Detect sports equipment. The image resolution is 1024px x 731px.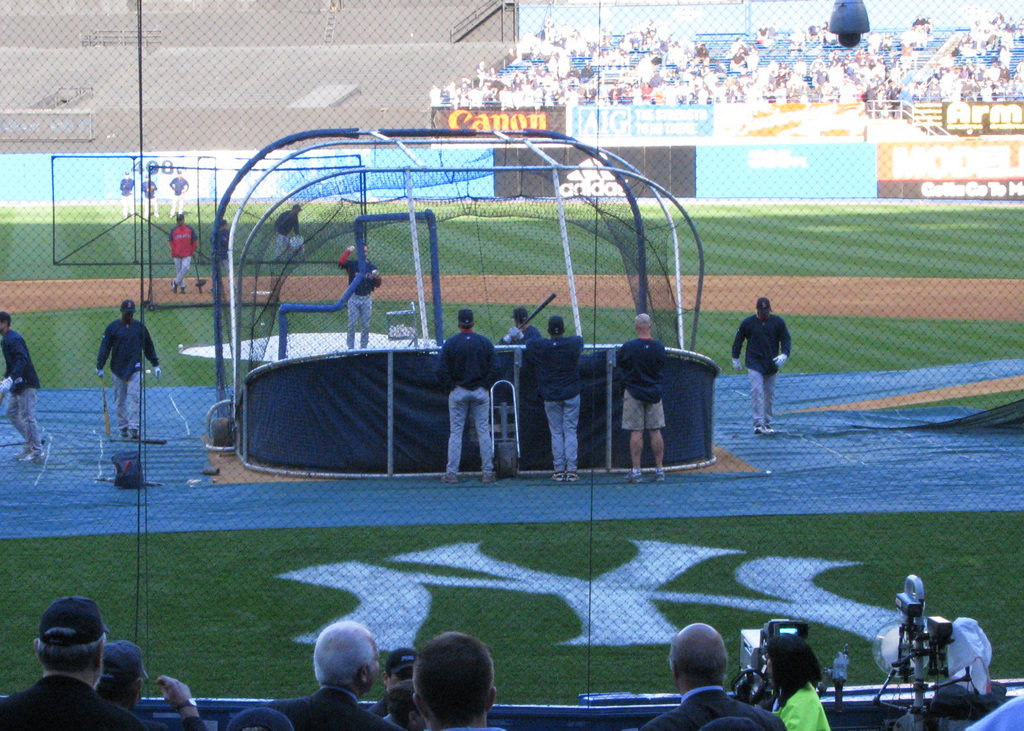
209:126:726:475.
